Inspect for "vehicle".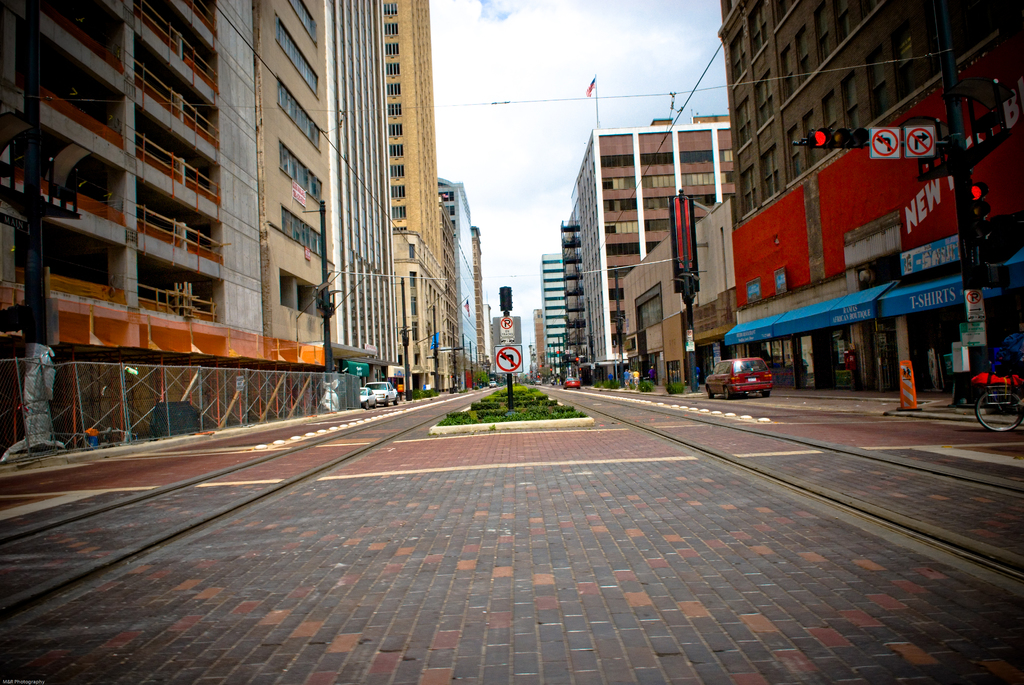
Inspection: select_region(559, 360, 577, 389).
